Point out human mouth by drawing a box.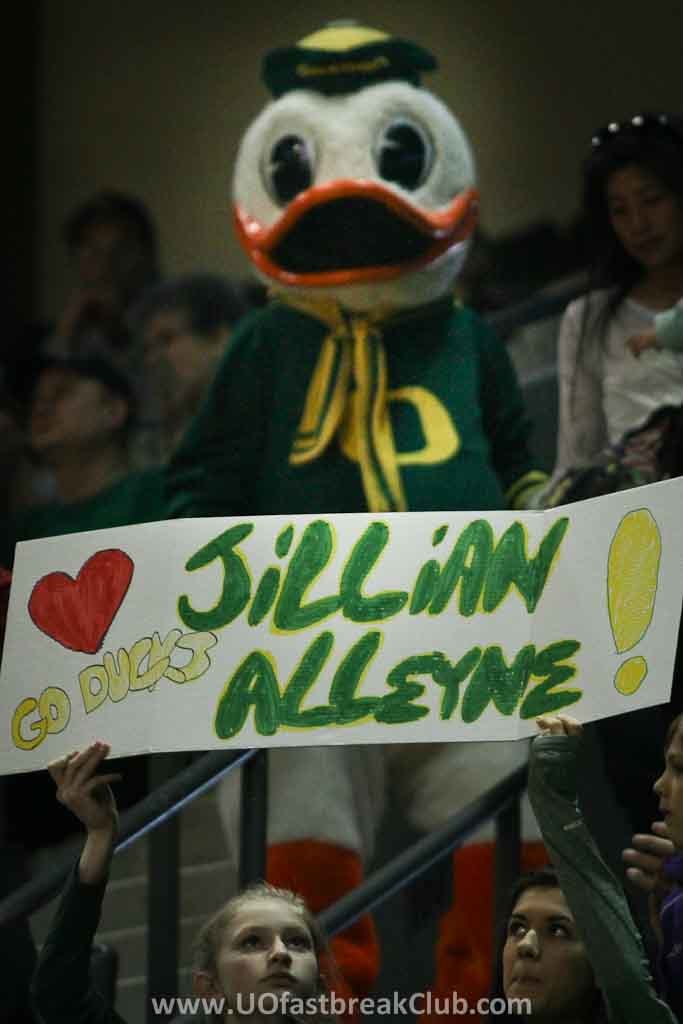
[x1=502, y1=969, x2=544, y2=994].
